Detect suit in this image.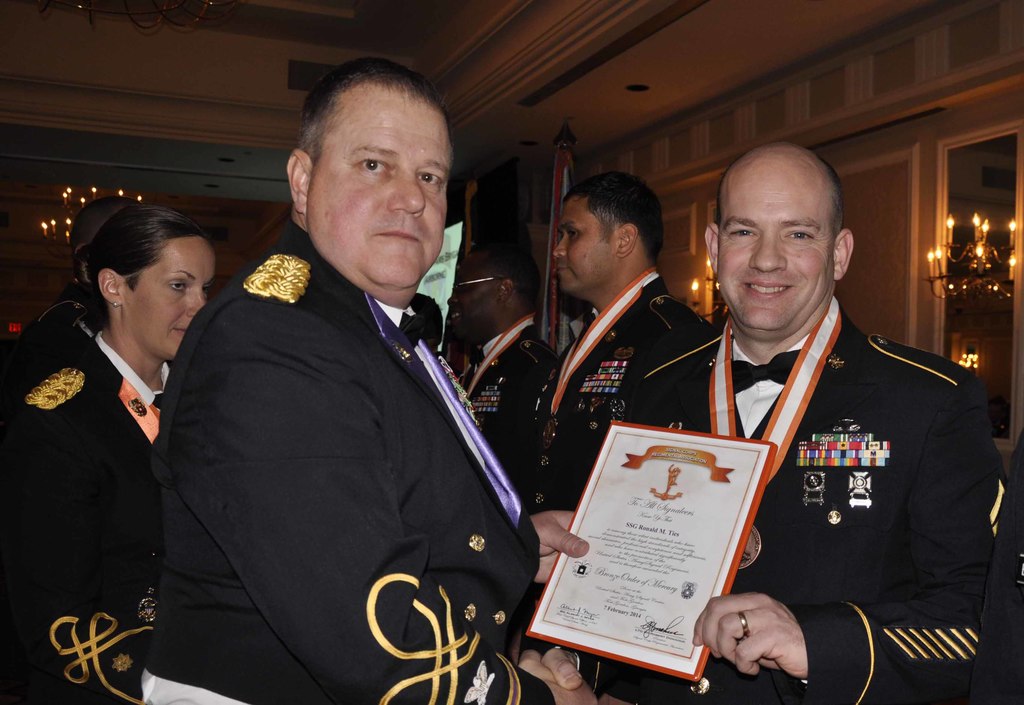
Detection: [154, 157, 564, 704].
